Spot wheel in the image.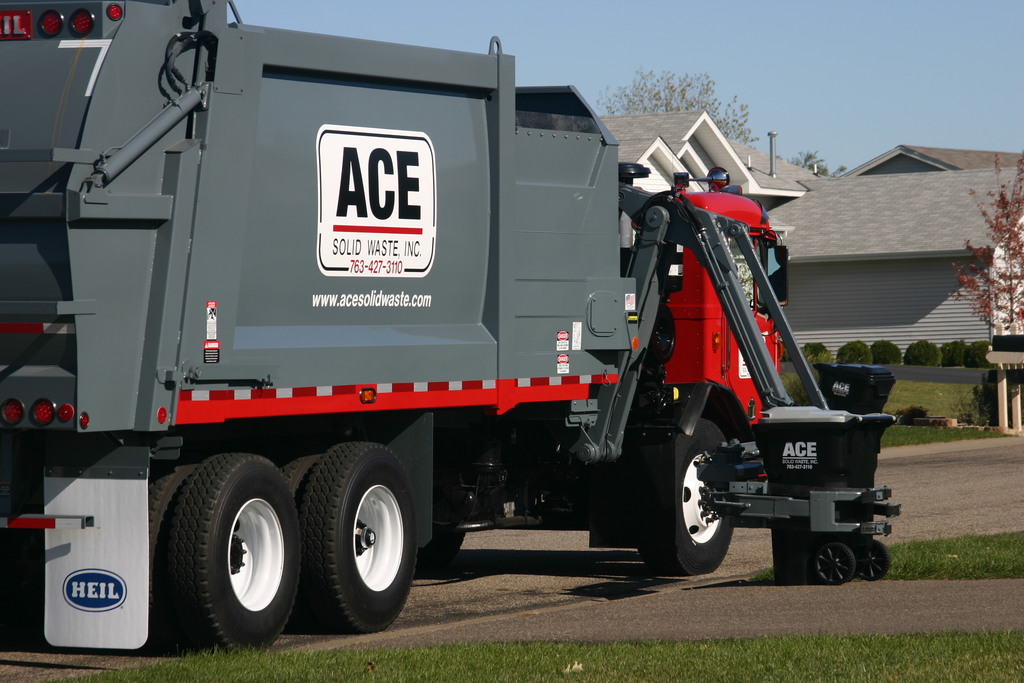
wheel found at detection(143, 456, 199, 652).
